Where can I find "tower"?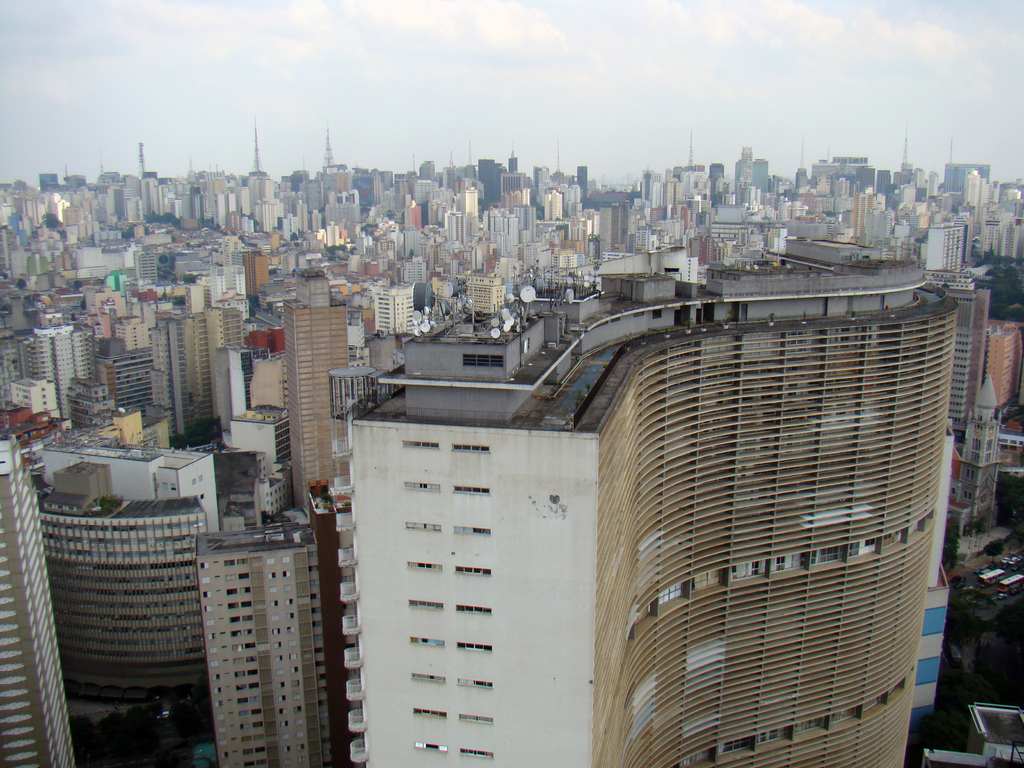
You can find it at <region>38, 477, 211, 698</region>.
